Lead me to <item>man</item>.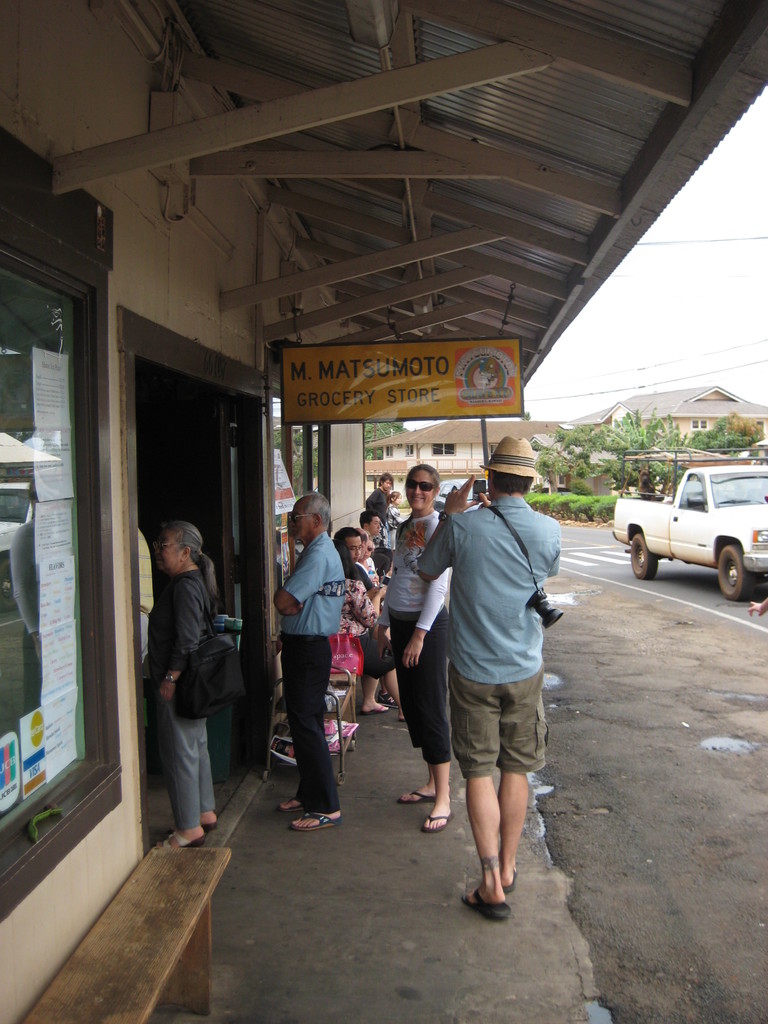
Lead to 399/451/578/893.
